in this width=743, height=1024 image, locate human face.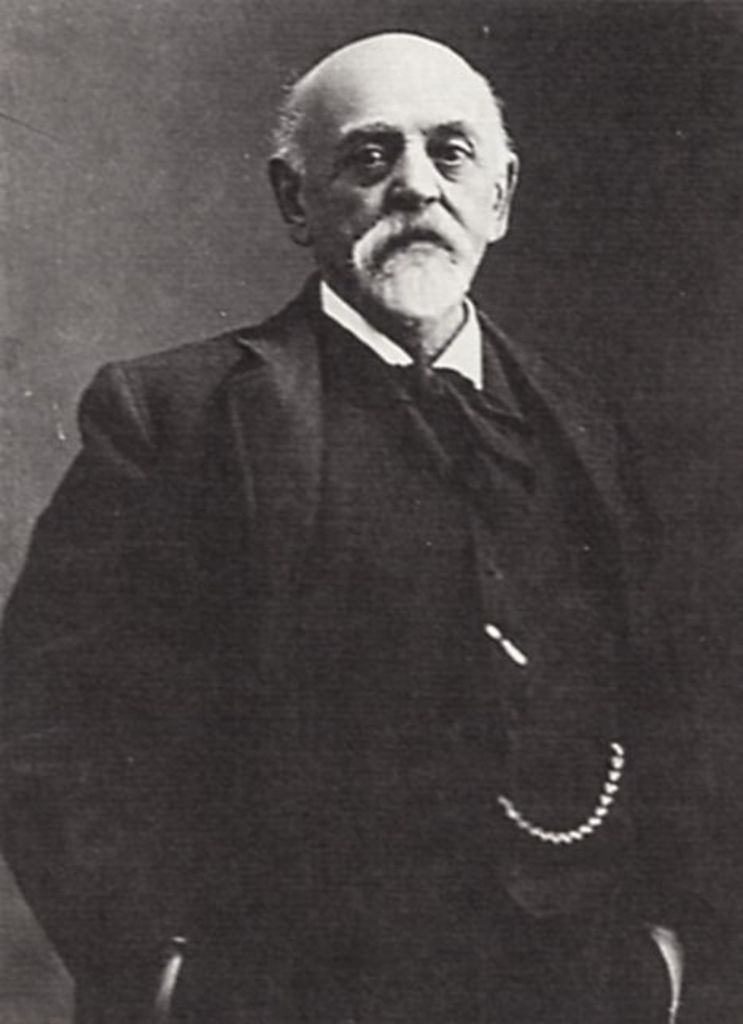
Bounding box: 305,46,496,278.
